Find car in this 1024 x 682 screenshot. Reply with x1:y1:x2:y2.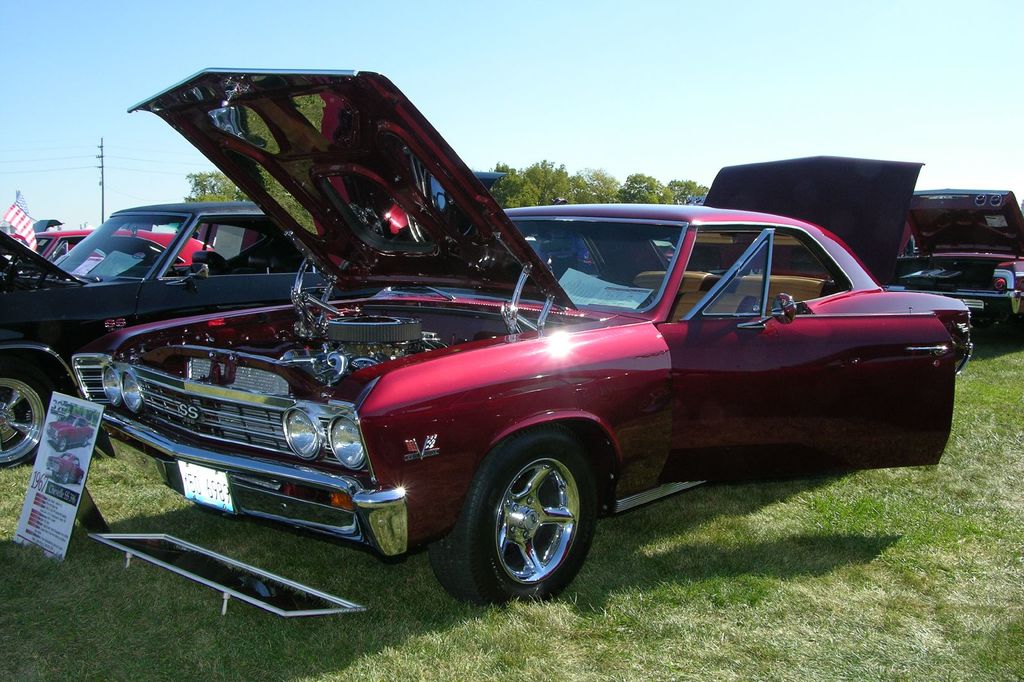
97:60:968:617.
